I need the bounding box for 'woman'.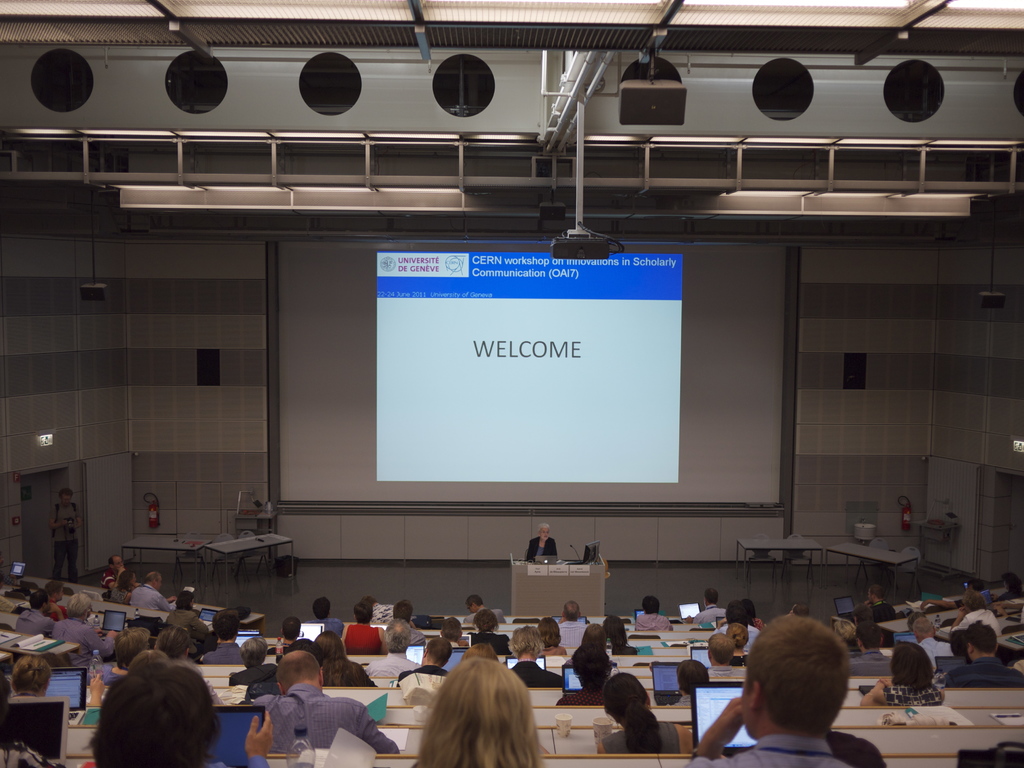
Here it is: pyautogui.locateOnScreen(313, 630, 380, 690).
